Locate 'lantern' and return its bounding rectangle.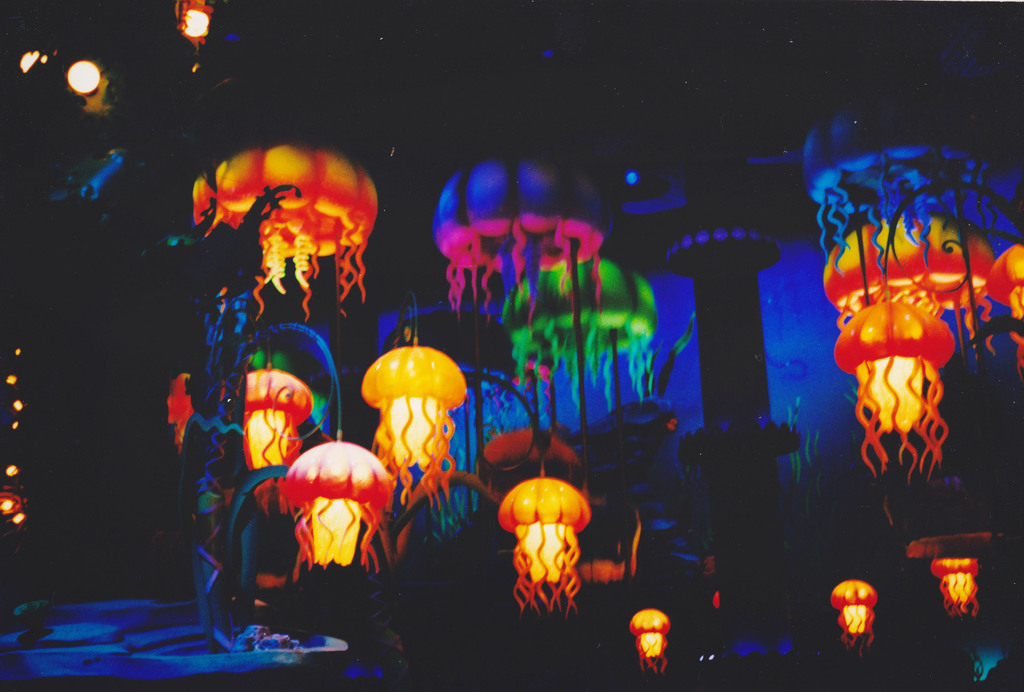
831, 583, 874, 649.
